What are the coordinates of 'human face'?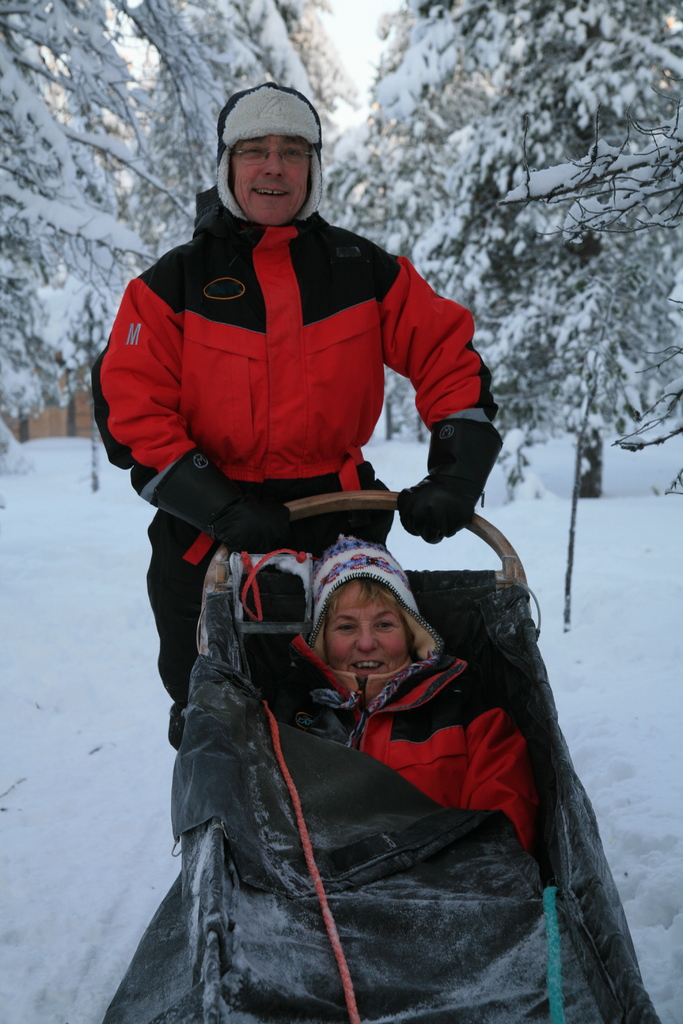
(227,134,314,230).
